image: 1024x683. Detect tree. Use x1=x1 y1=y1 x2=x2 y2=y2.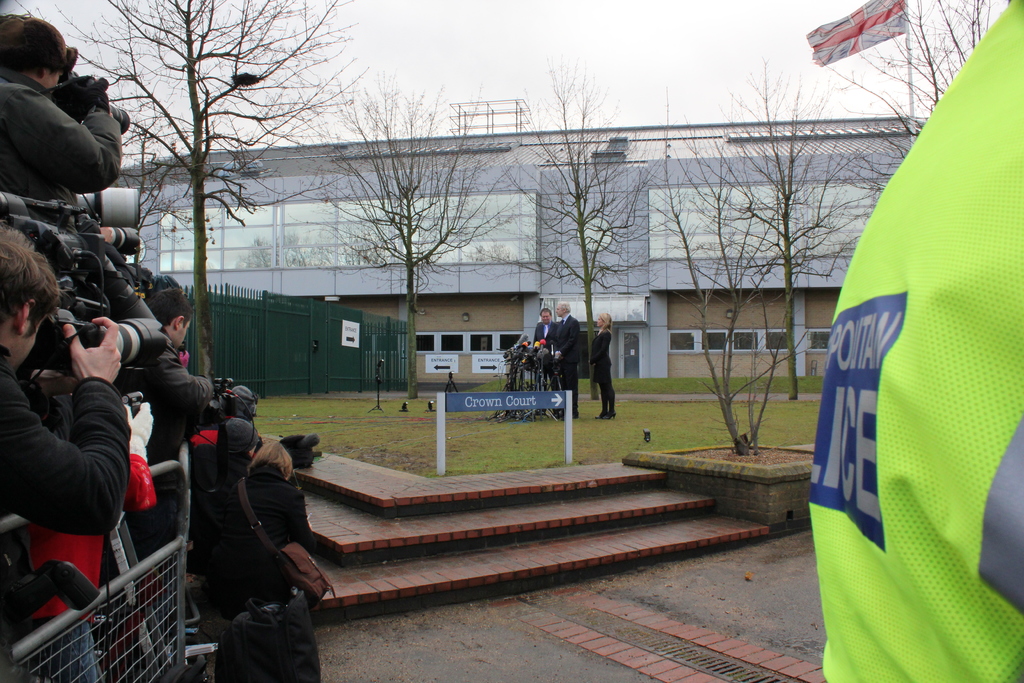
x1=630 y1=131 x2=822 y2=478.
